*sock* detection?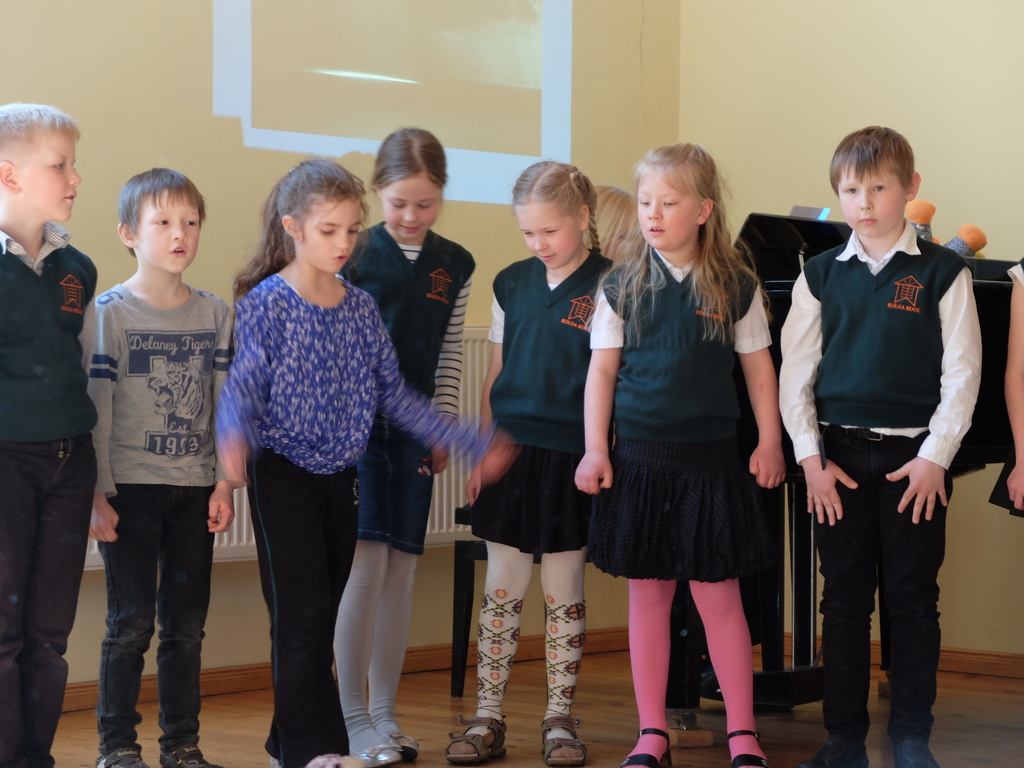
(left=687, top=579, right=765, bottom=761)
